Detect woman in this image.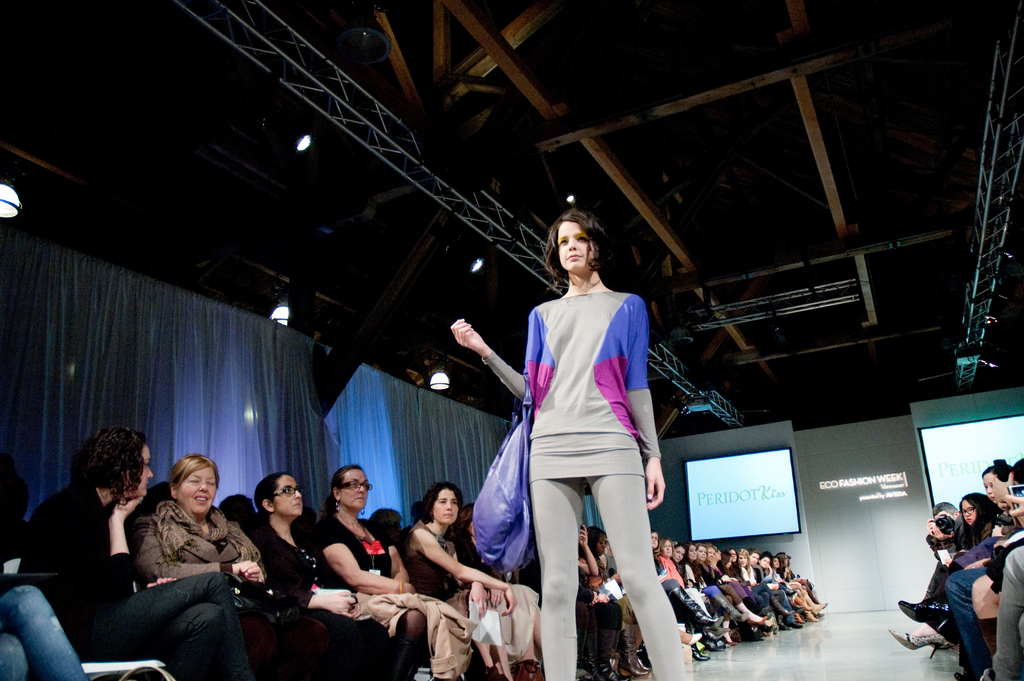
Detection: {"left": 307, "top": 462, "right": 471, "bottom": 680}.
